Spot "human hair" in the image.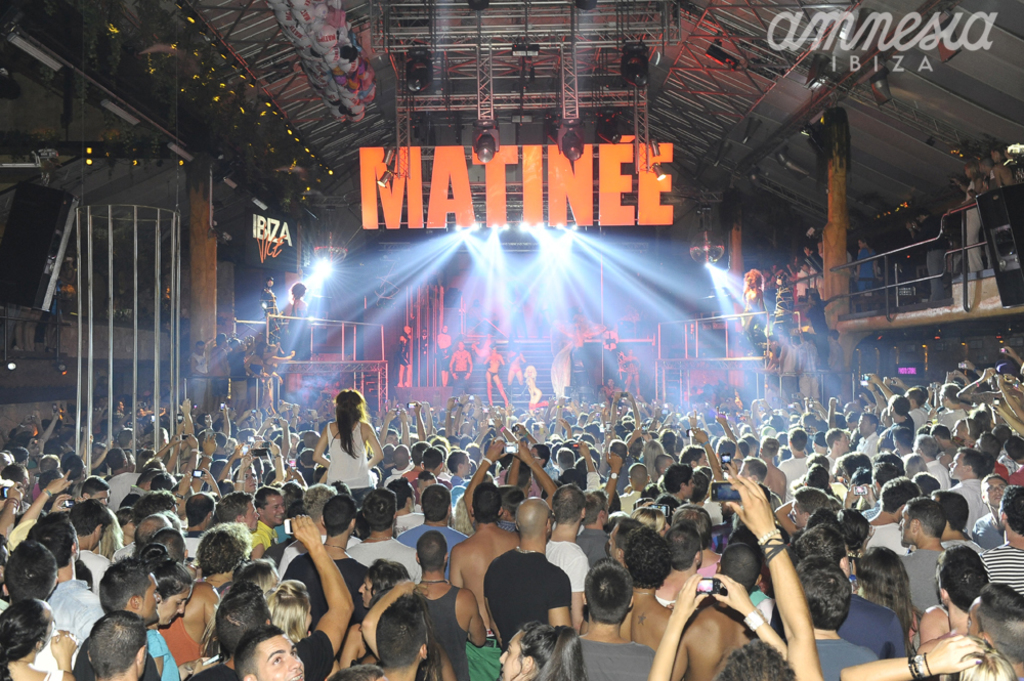
"human hair" found at Rect(206, 581, 283, 673).
